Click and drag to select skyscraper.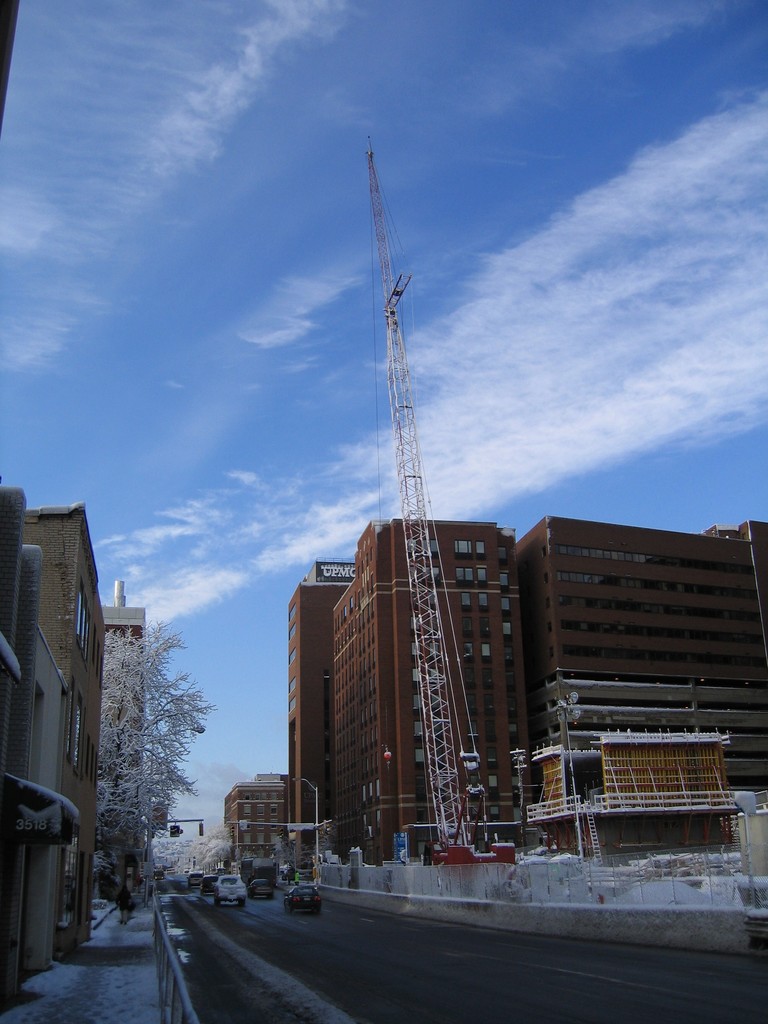
Selection: bbox=[328, 518, 531, 871].
